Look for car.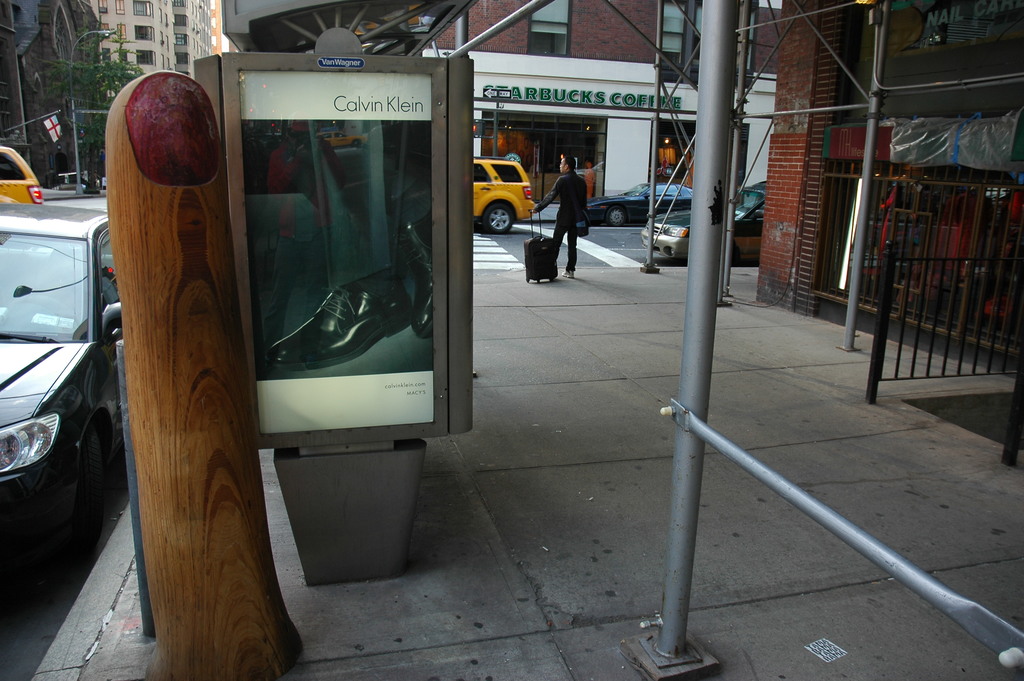
Found: locate(0, 146, 40, 201).
